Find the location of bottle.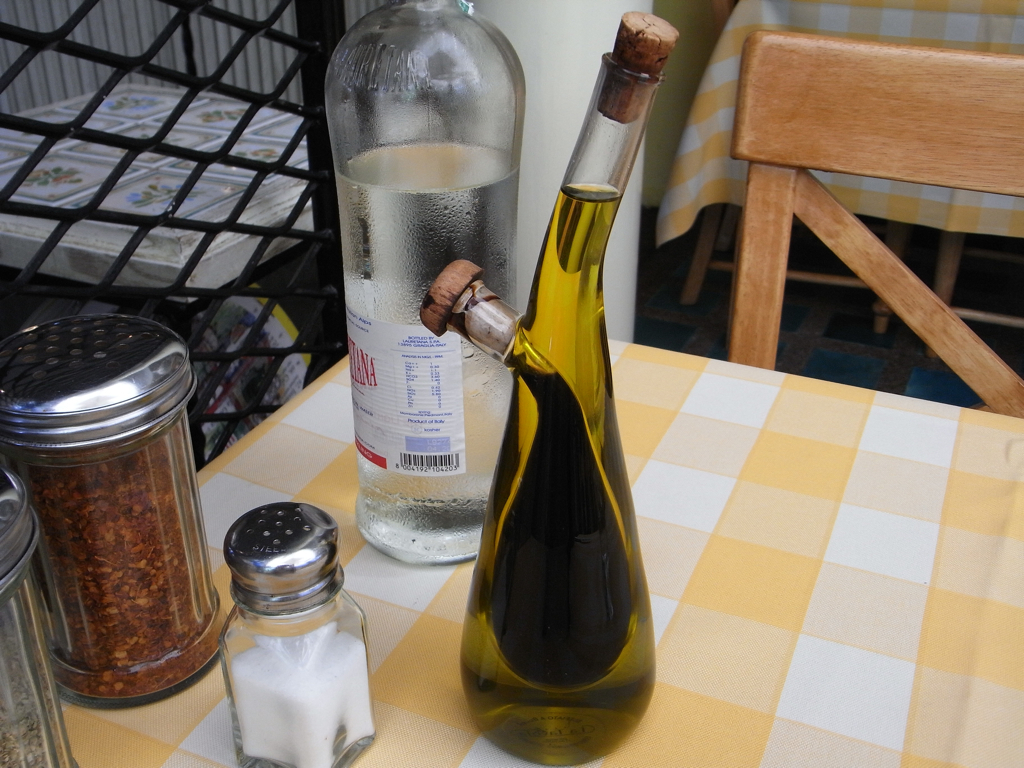
Location: (x1=318, y1=0, x2=530, y2=569).
